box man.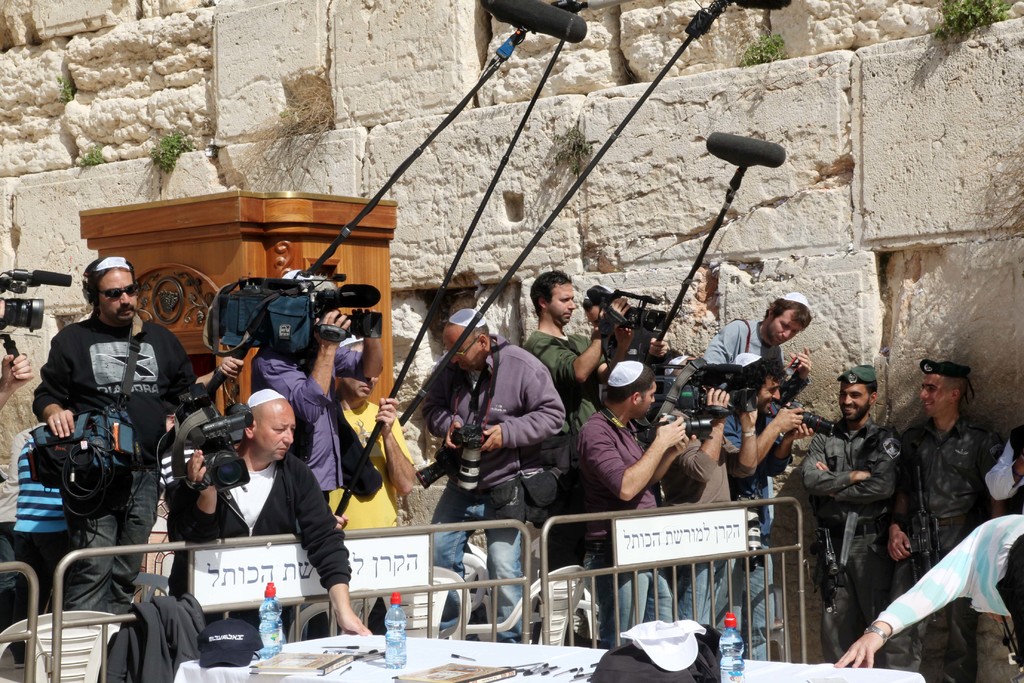
box(567, 363, 698, 649).
